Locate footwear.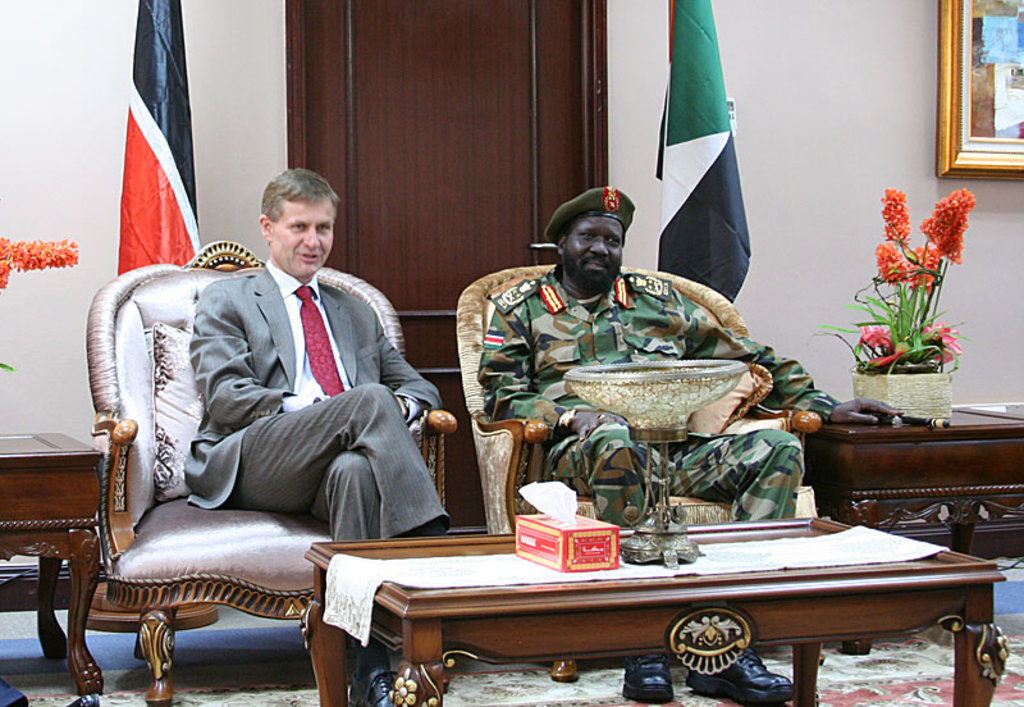
Bounding box: (349,639,402,706).
